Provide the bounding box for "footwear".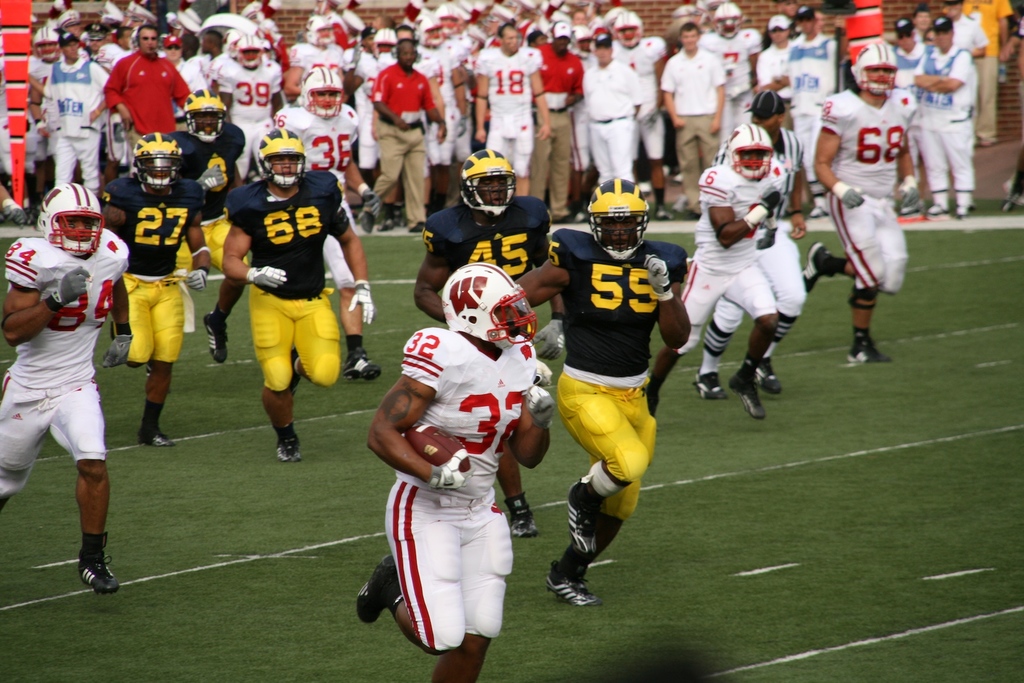
x1=655, y1=204, x2=668, y2=218.
